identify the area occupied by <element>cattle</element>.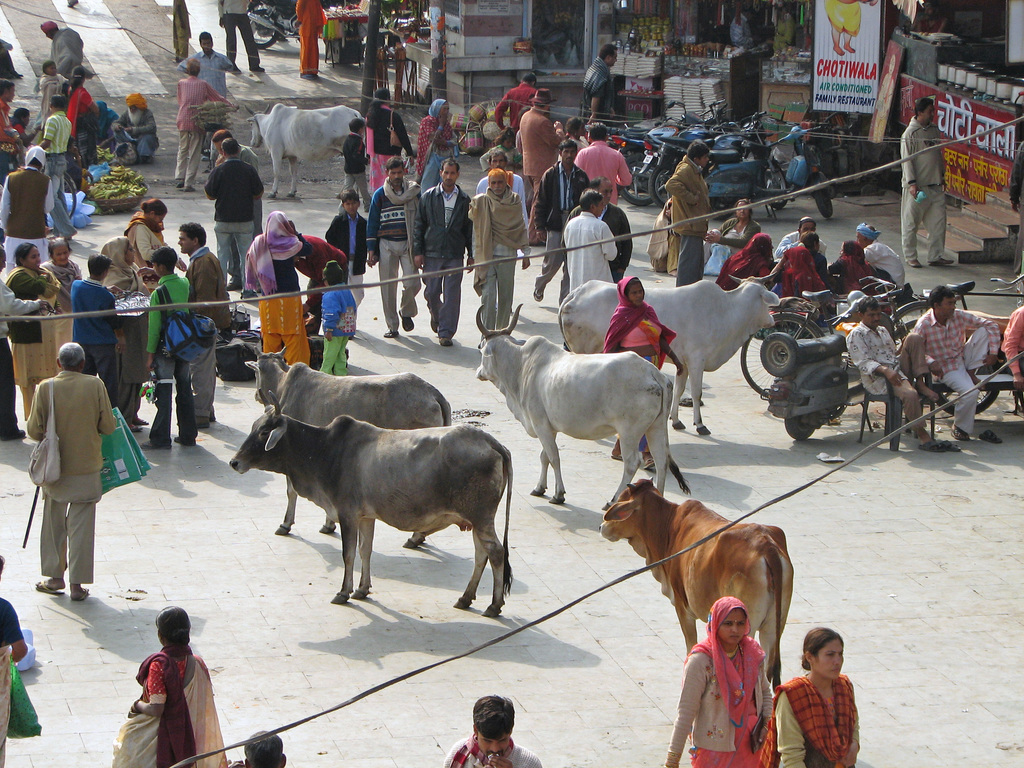
Area: 243, 102, 364, 198.
